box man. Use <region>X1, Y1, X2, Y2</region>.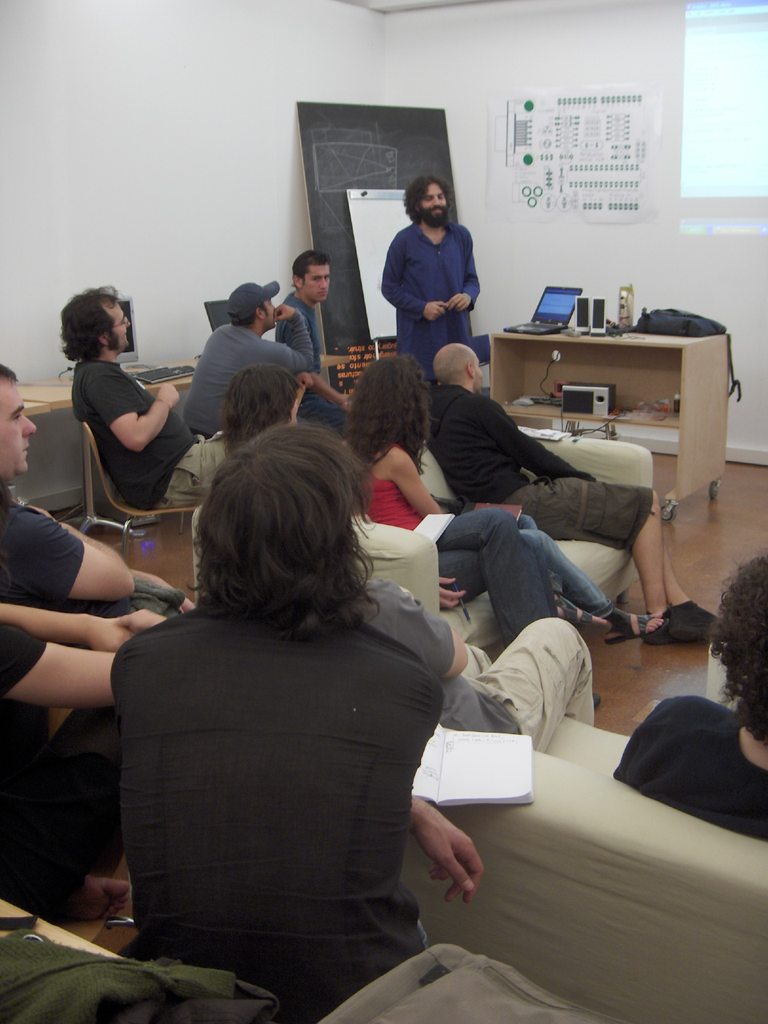
<region>273, 252, 358, 436</region>.
